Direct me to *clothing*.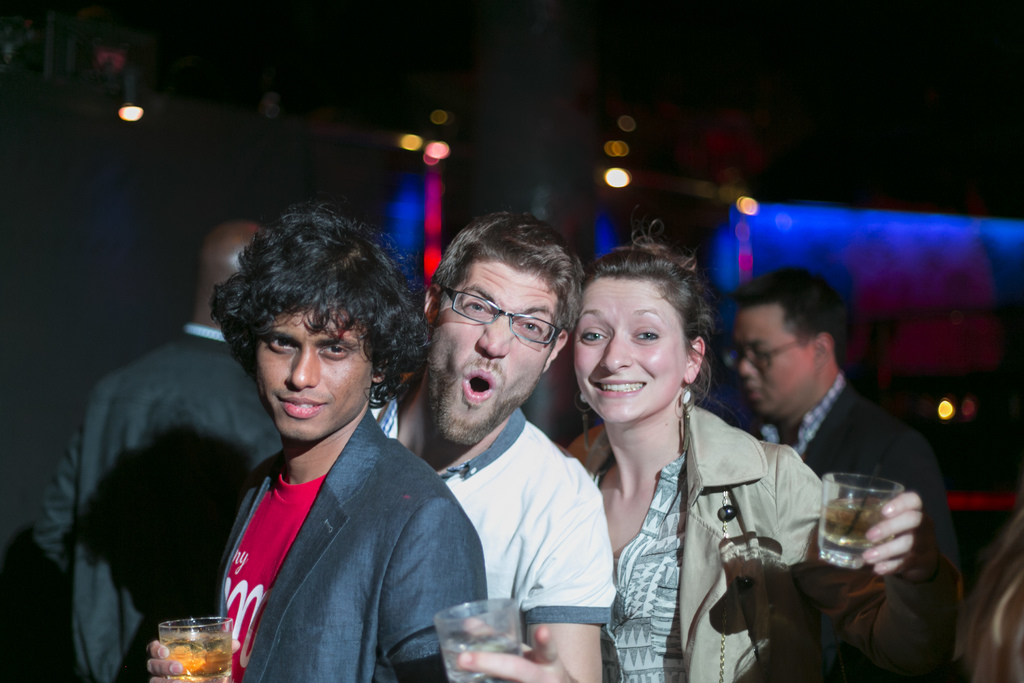
Direction: left=750, top=372, right=976, bottom=646.
